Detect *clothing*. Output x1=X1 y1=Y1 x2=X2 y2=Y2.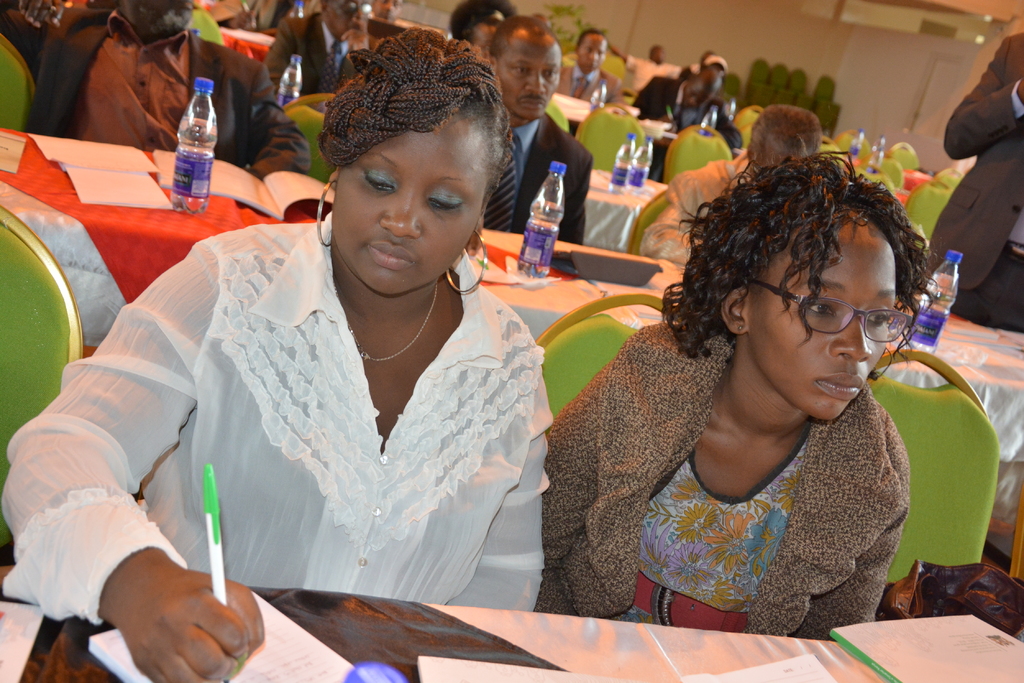
x1=499 y1=310 x2=916 y2=637.
